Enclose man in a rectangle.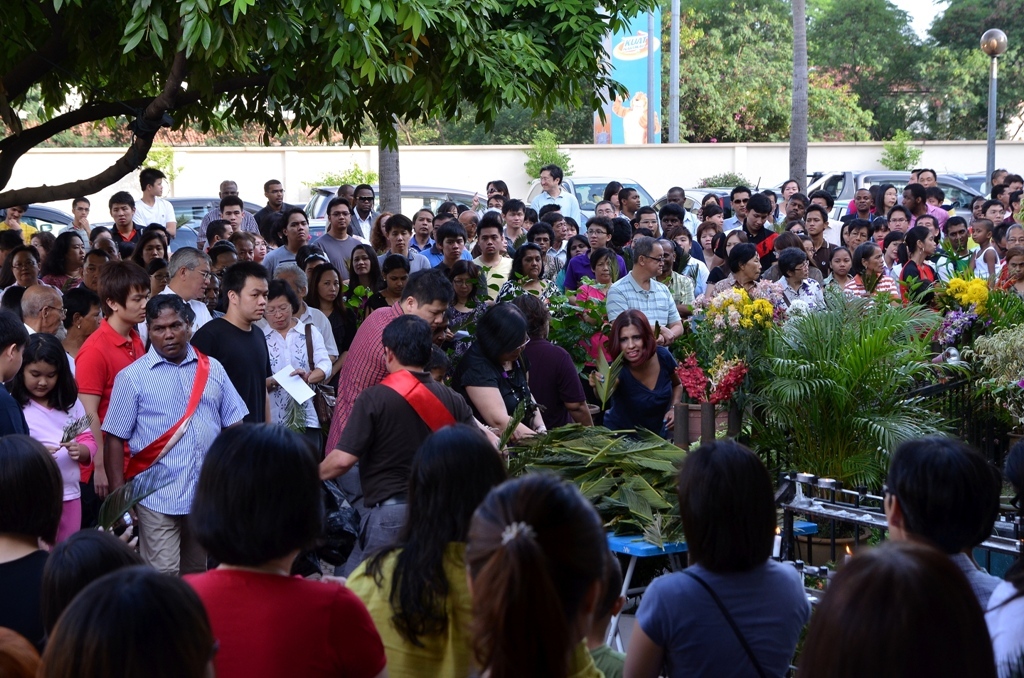
x1=531, y1=164, x2=581, y2=218.
